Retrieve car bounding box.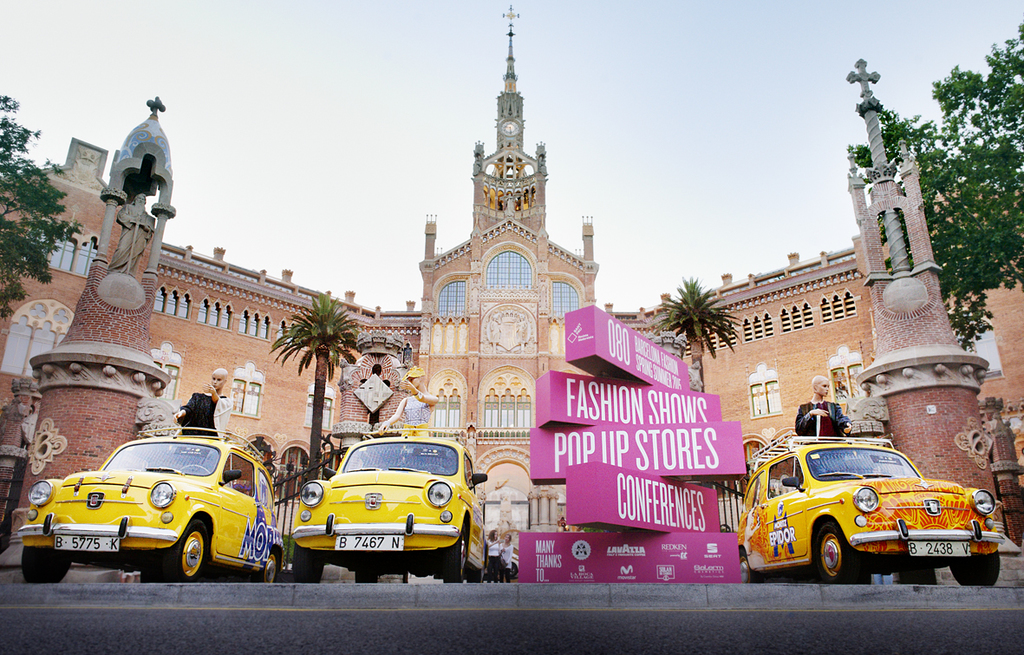
Bounding box: 292,427,491,587.
